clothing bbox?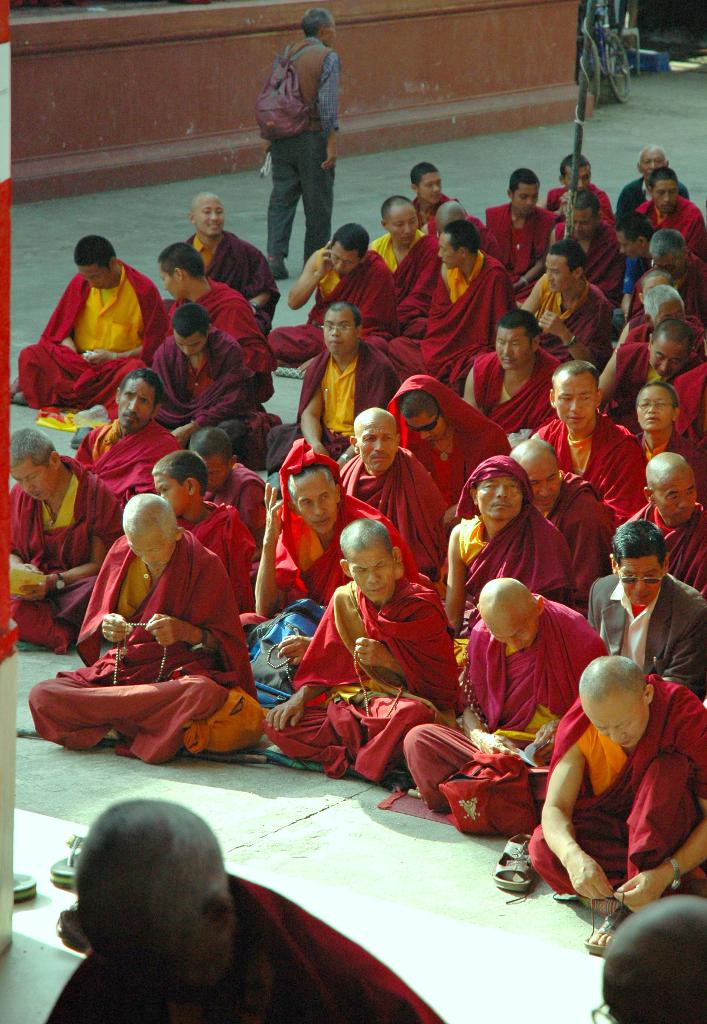
[395,380,505,505]
